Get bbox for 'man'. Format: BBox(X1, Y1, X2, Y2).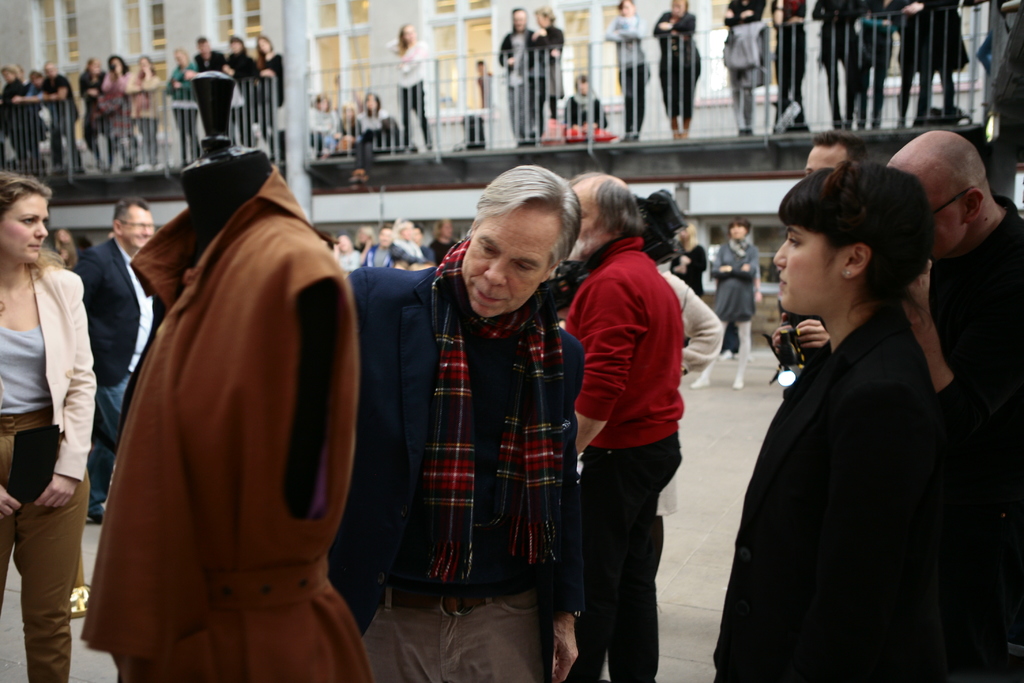
BBox(768, 131, 865, 370).
